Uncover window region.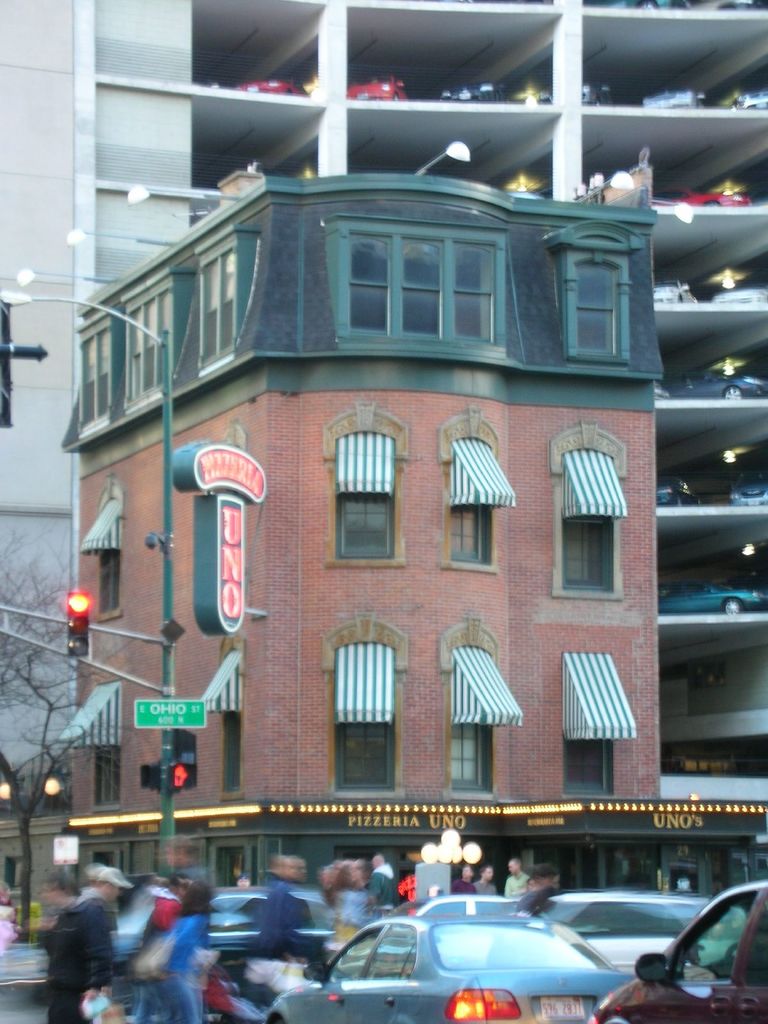
Uncovered: 88/685/117/805.
